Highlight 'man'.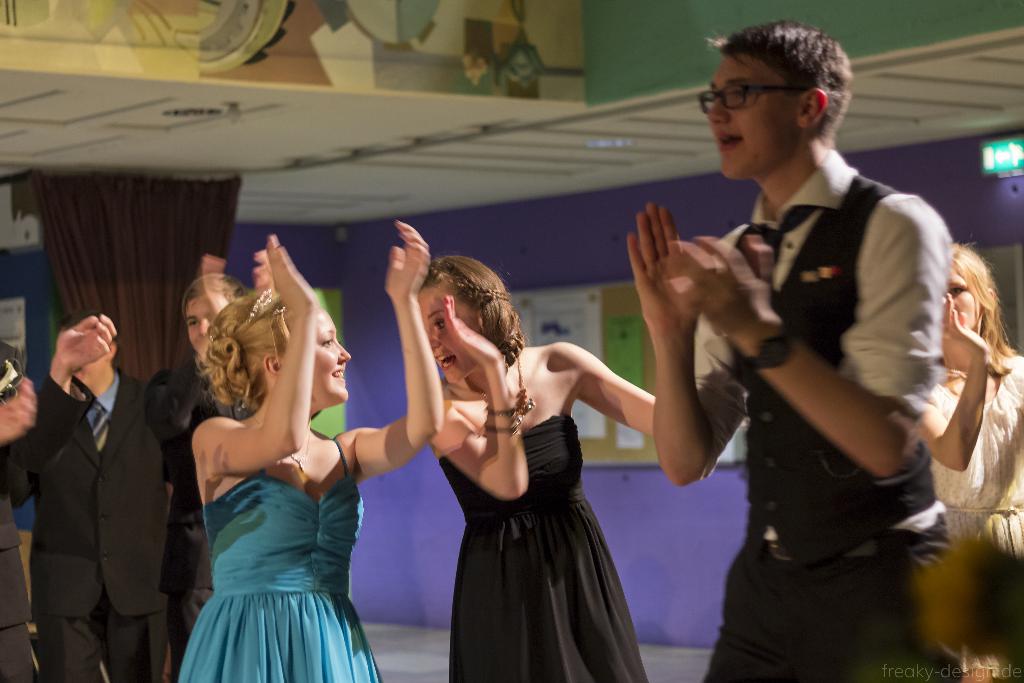
Highlighted region: 615,32,980,671.
